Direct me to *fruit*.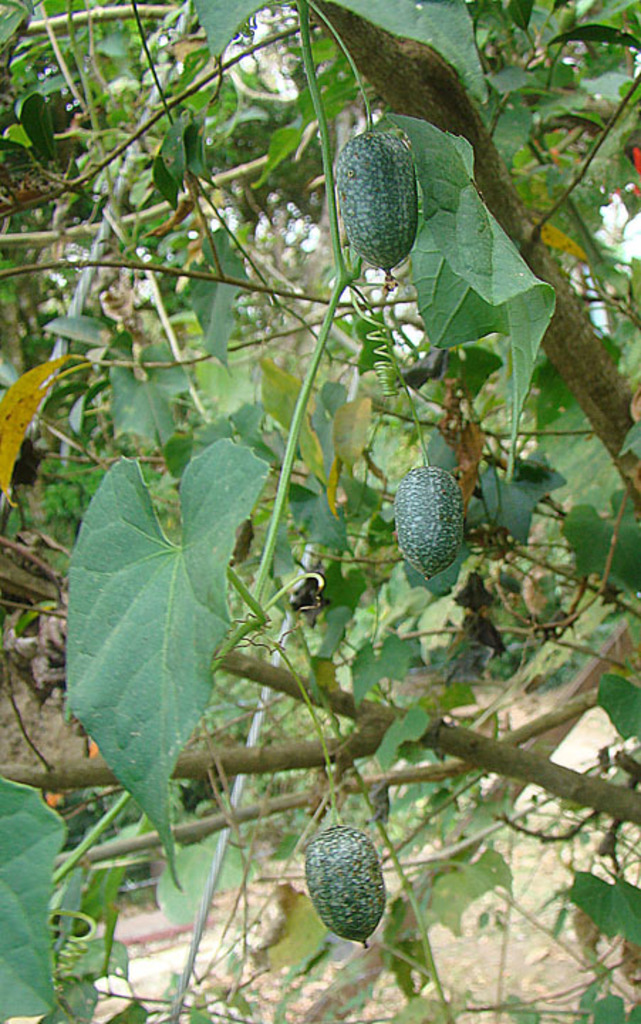
Direction: region(397, 459, 462, 580).
